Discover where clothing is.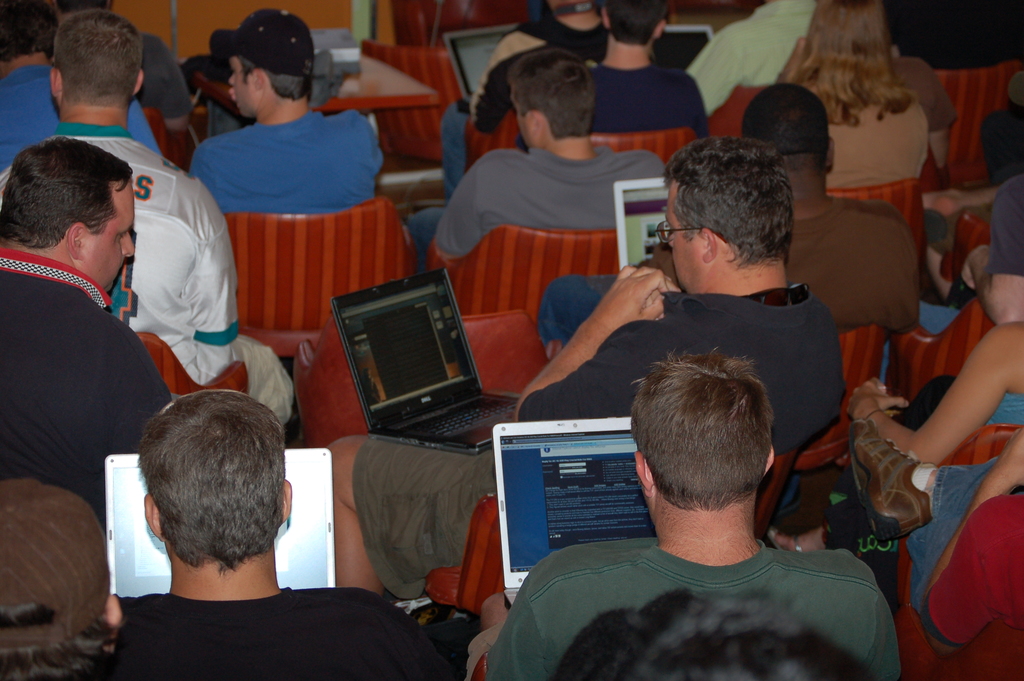
Discovered at (x1=0, y1=241, x2=169, y2=527).
